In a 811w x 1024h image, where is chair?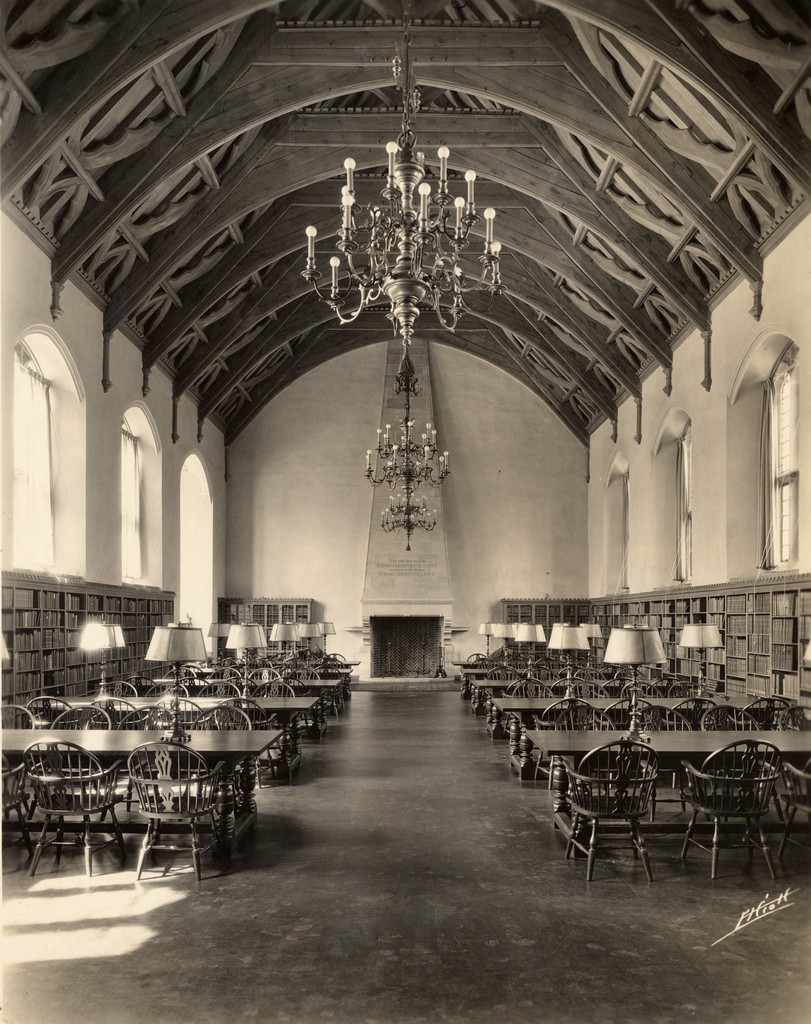
l=202, t=681, r=240, b=700.
